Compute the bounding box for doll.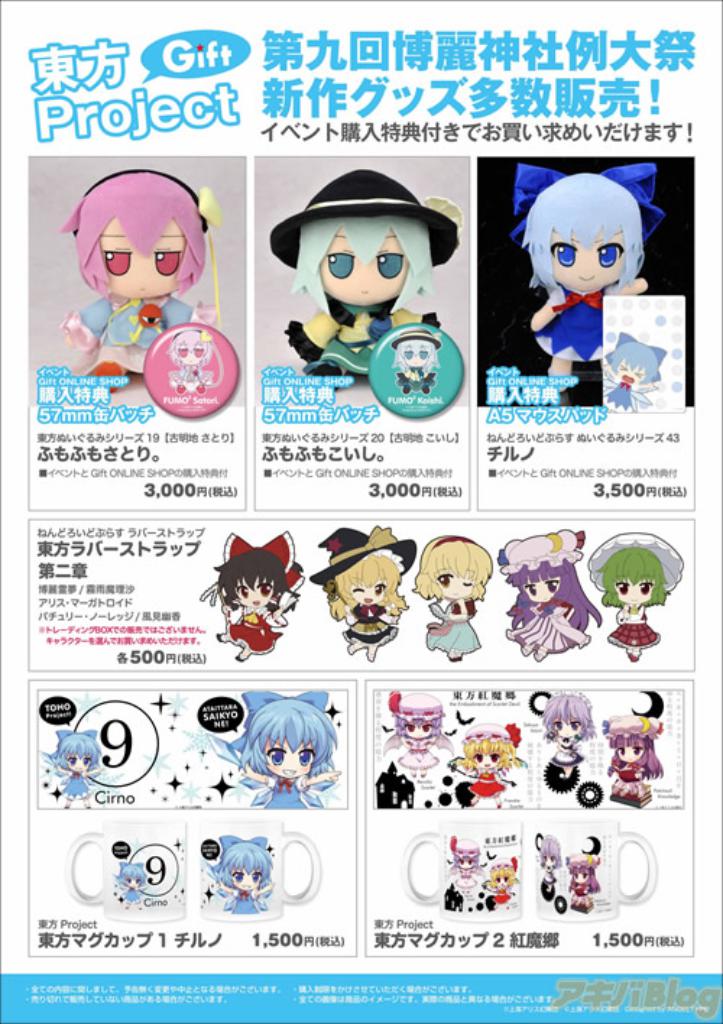
<bbox>424, 537, 482, 667</bbox>.
